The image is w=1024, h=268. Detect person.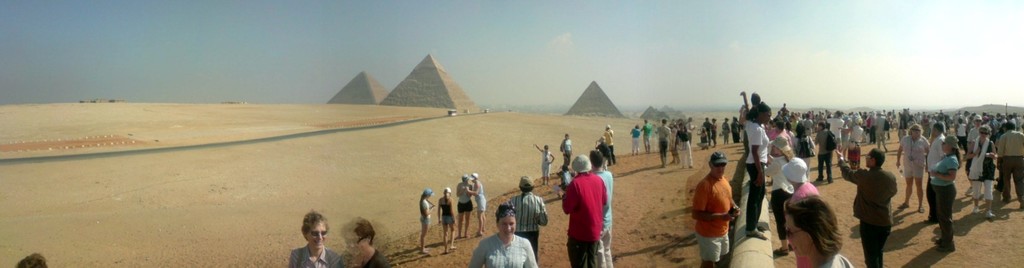
Detection: (x1=671, y1=118, x2=691, y2=167).
